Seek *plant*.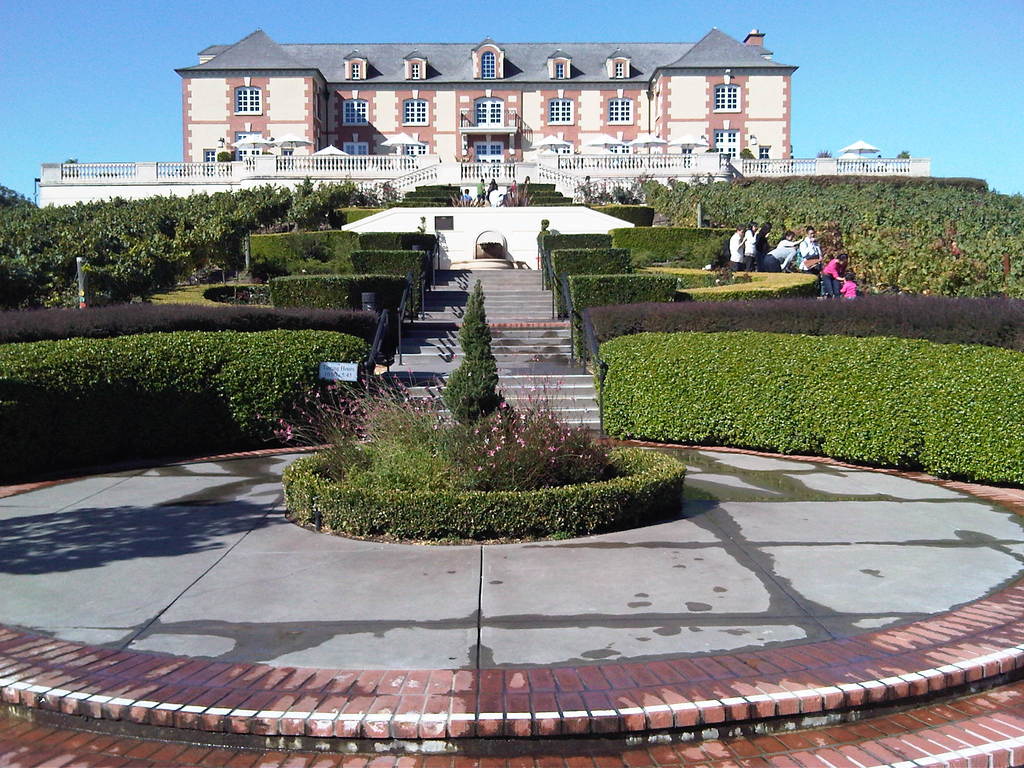
<bbox>439, 278, 506, 468</bbox>.
